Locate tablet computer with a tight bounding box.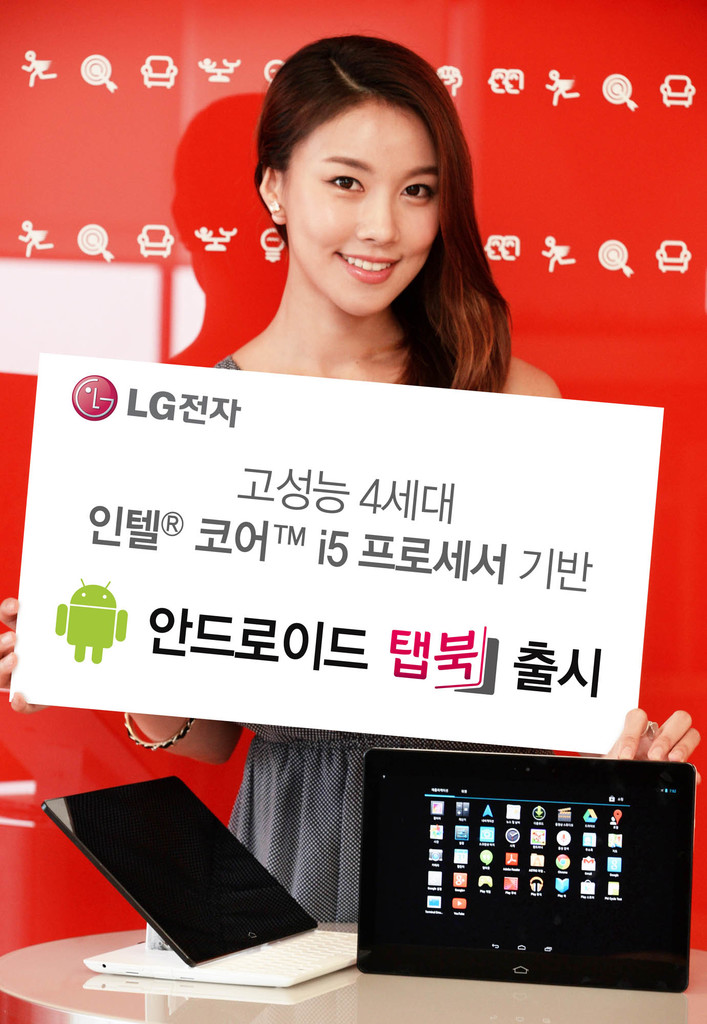
bbox=(349, 746, 703, 996).
